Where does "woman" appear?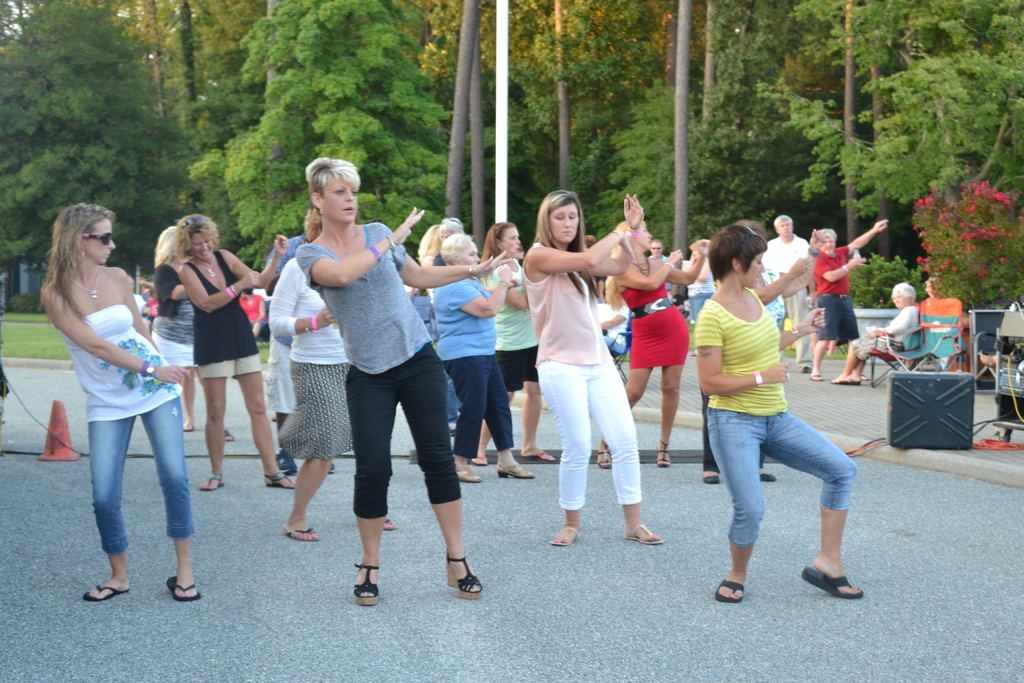
Appears at Rect(431, 218, 461, 267).
